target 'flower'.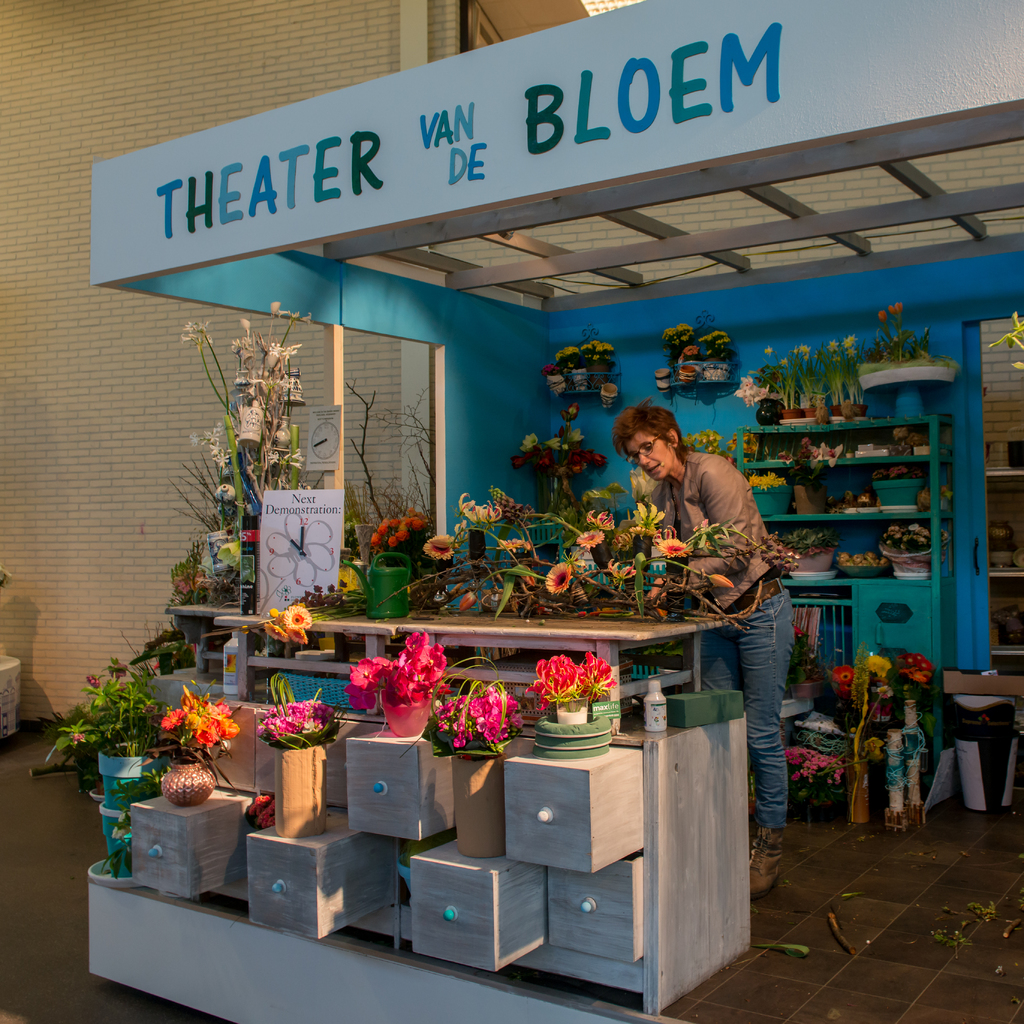
Target region: select_region(120, 812, 134, 826).
